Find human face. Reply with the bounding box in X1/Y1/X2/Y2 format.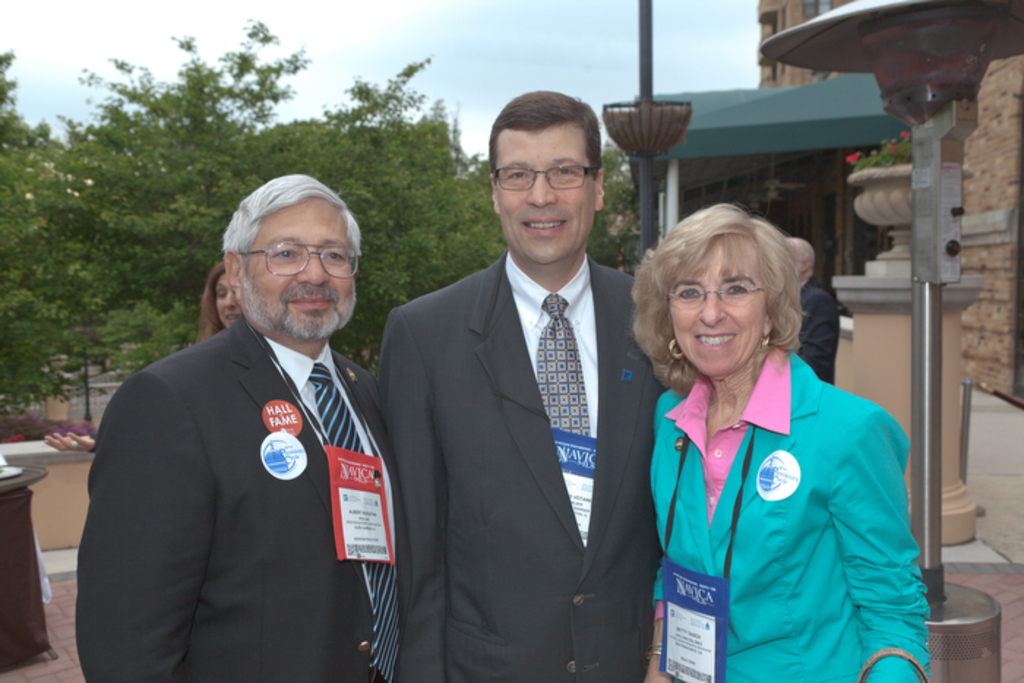
243/200/357/339.
